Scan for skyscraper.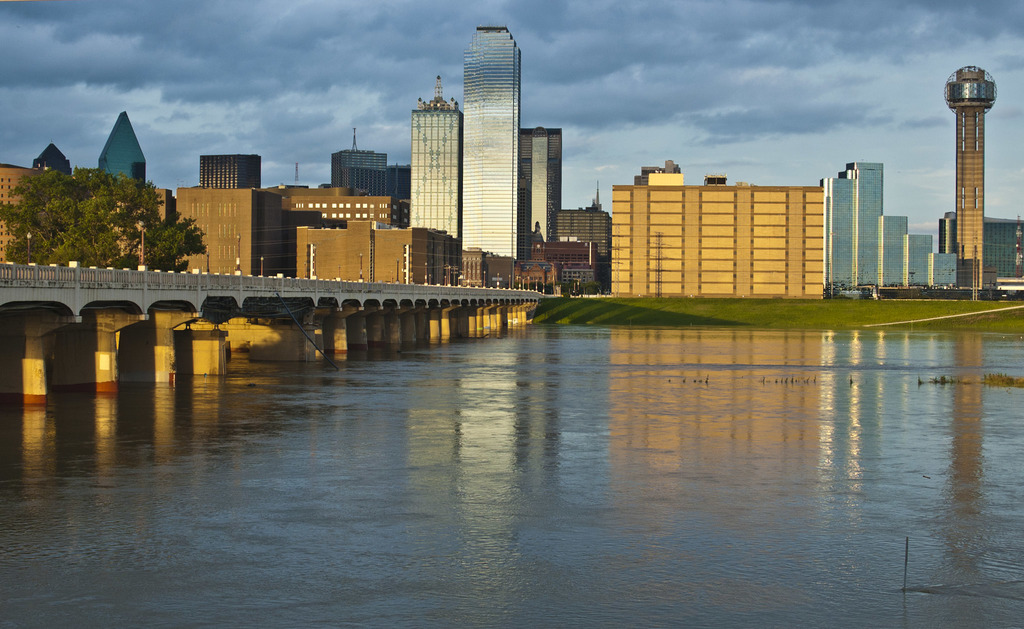
Scan result: <box>76,112,168,272</box>.
